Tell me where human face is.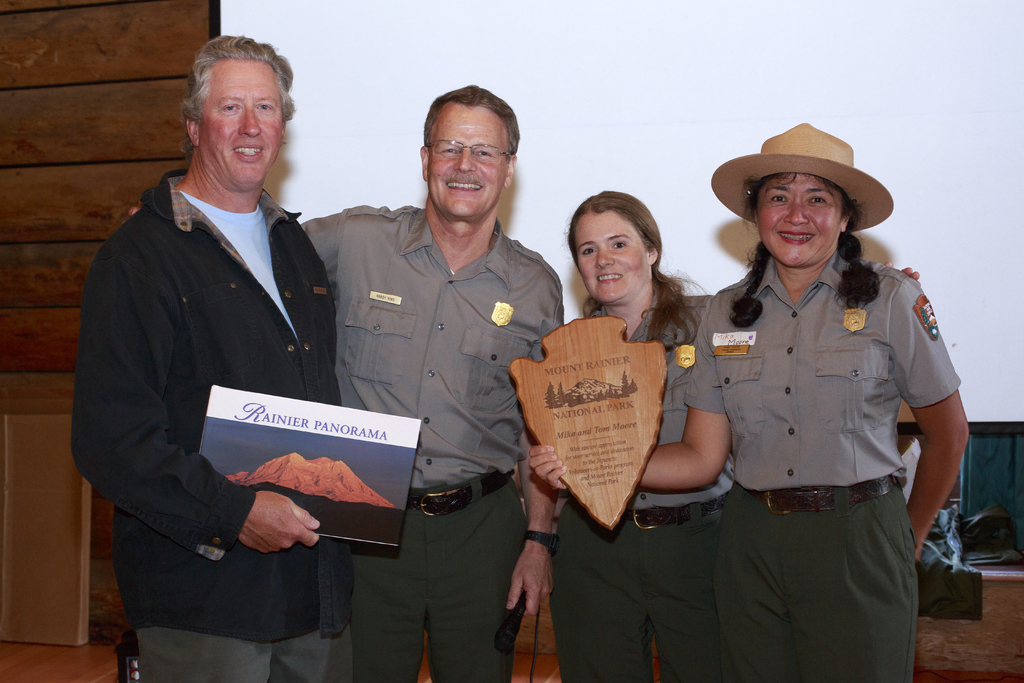
human face is at <box>573,211,652,305</box>.
